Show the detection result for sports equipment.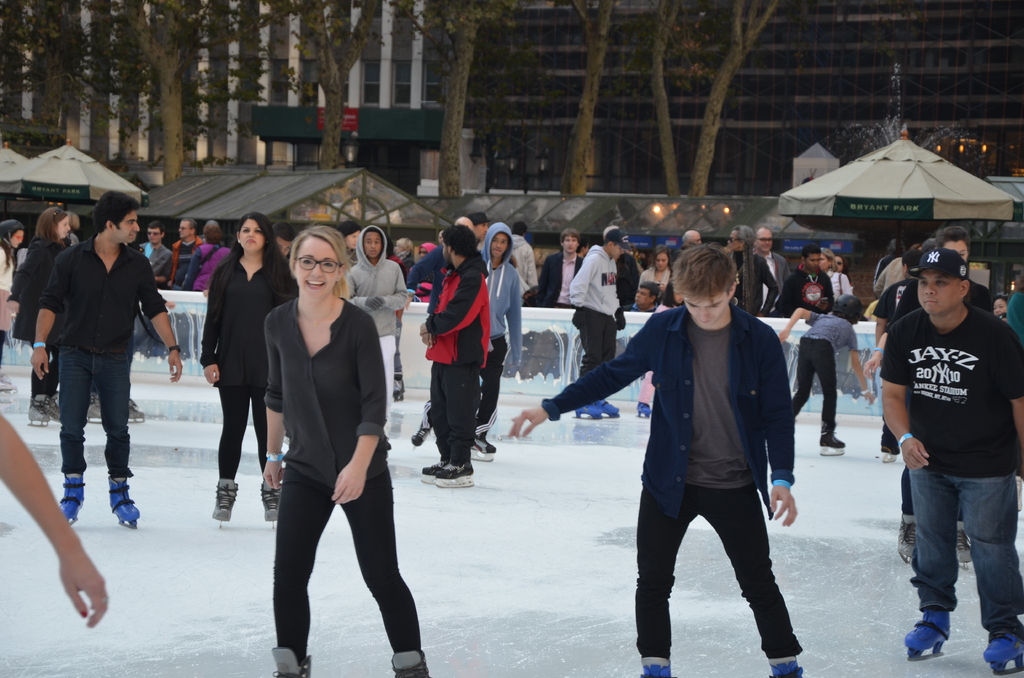
<bbox>89, 396, 104, 423</bbox>.
